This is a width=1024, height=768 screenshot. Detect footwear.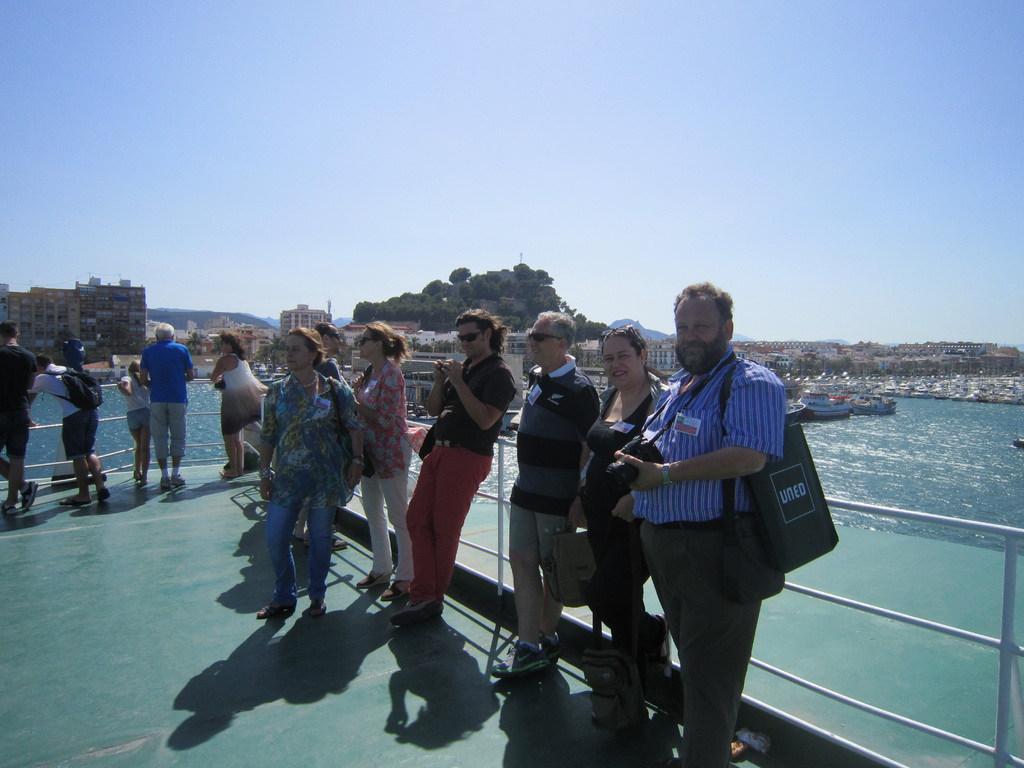
[left=252, top=604, right=282, bottom=623].
